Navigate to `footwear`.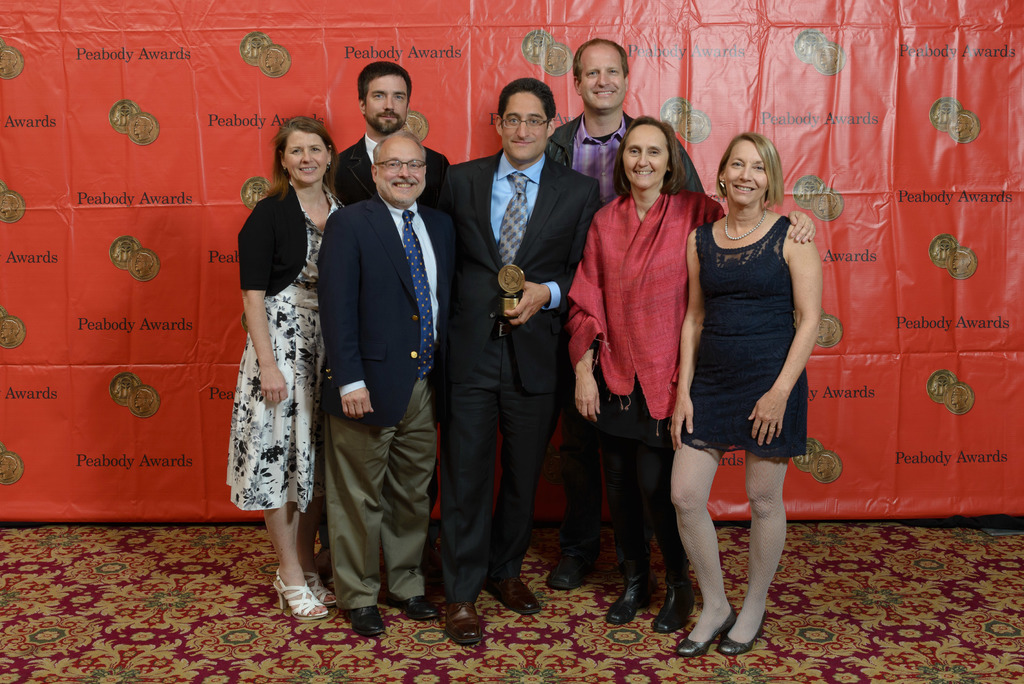
Navigation target: [403, 596, 439, 623].
